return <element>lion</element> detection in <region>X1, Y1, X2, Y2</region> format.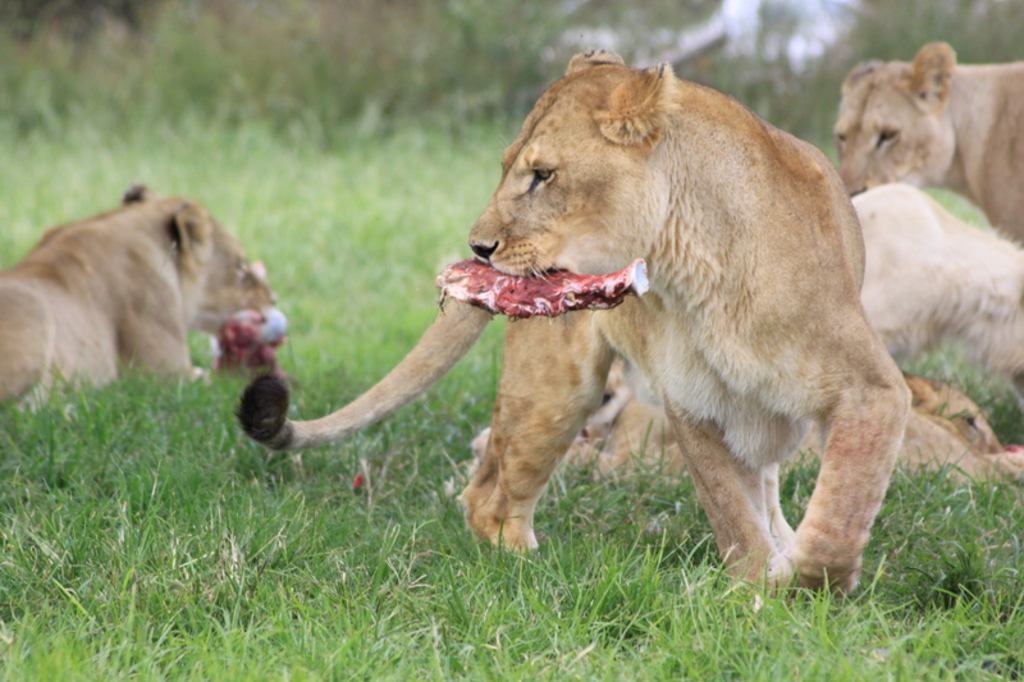
<region>237, 175, 1023, 452</region>.
